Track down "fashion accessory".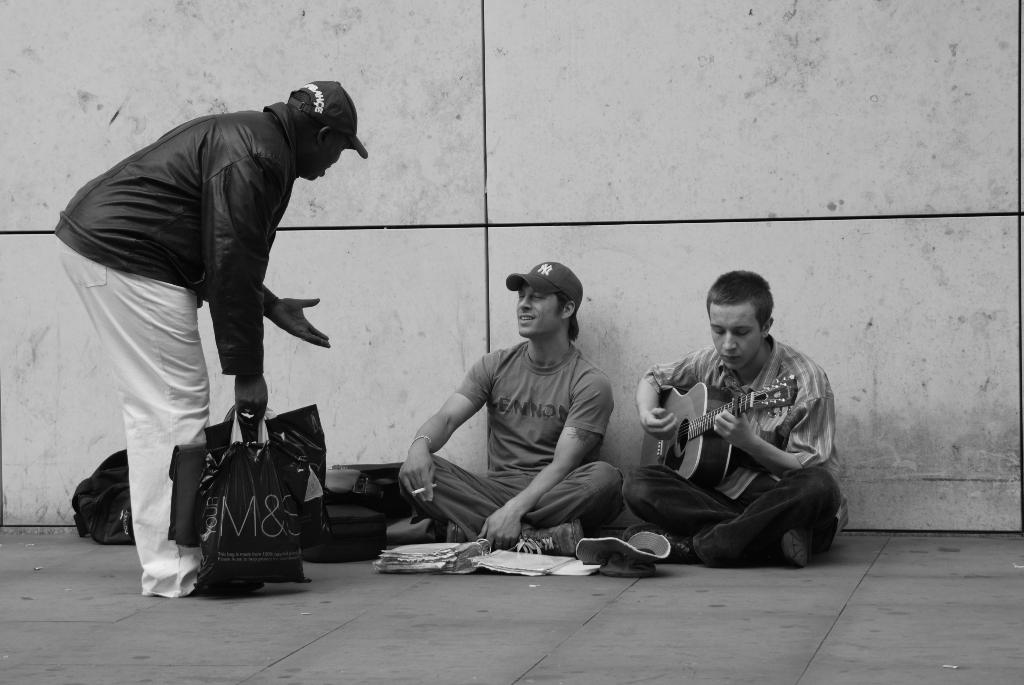
Tracked to {"left": 507, "top": 260, "right": 589, "bottom": 312}.
